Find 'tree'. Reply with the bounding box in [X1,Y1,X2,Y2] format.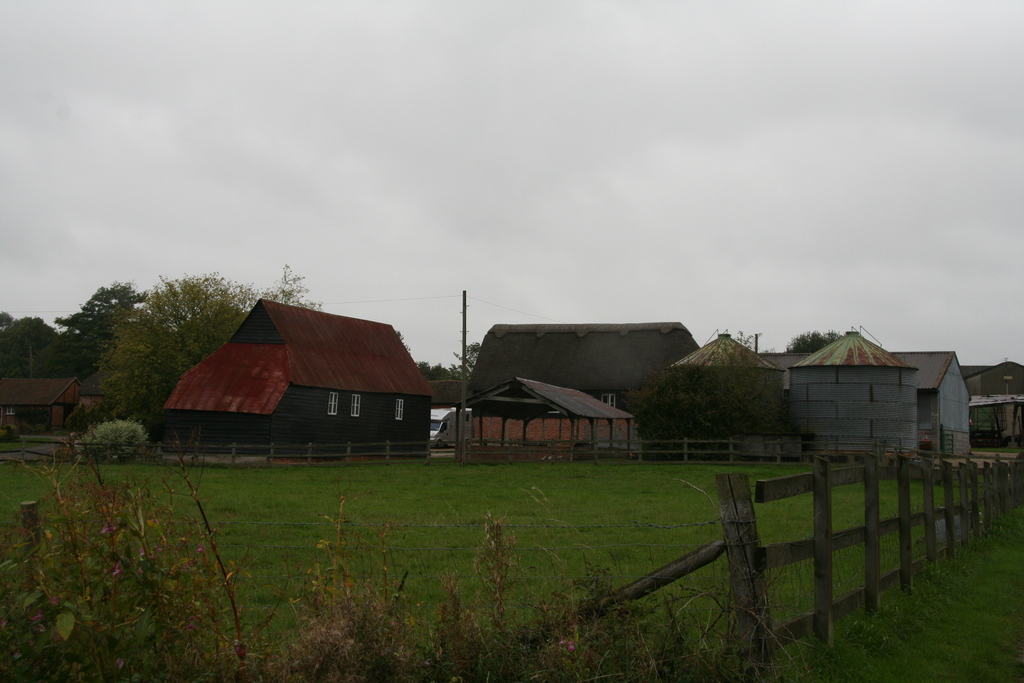
[91,269,261,414].
